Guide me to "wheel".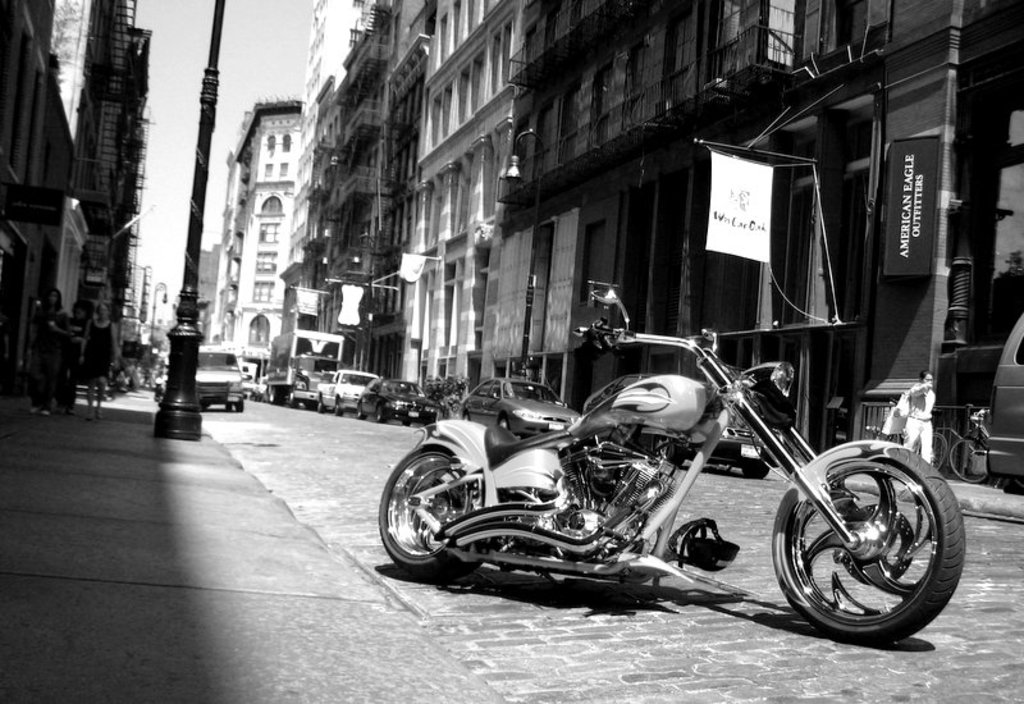
Guidance: (314, 401, 320, 411).
